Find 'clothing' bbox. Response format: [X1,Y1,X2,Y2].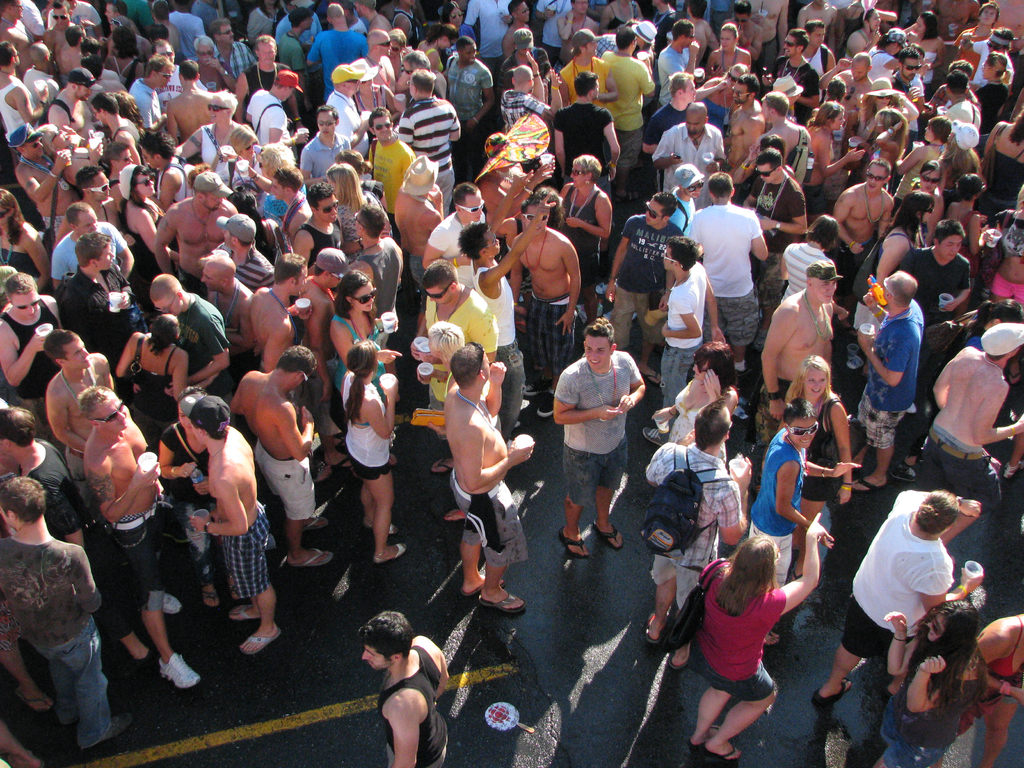
[552,346,638,503].
